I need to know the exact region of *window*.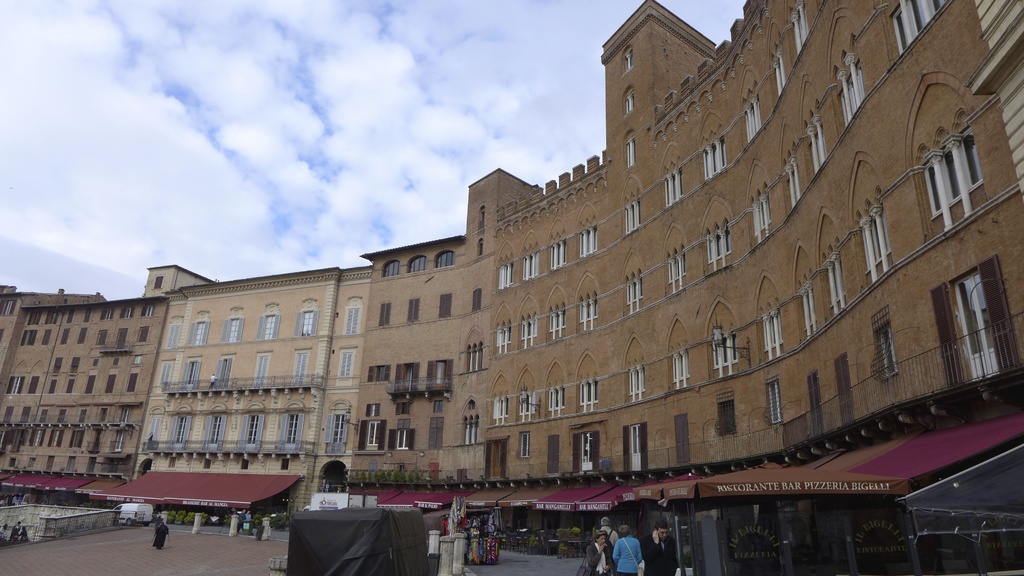
Region: select_region(224, 300, 252, 346).
